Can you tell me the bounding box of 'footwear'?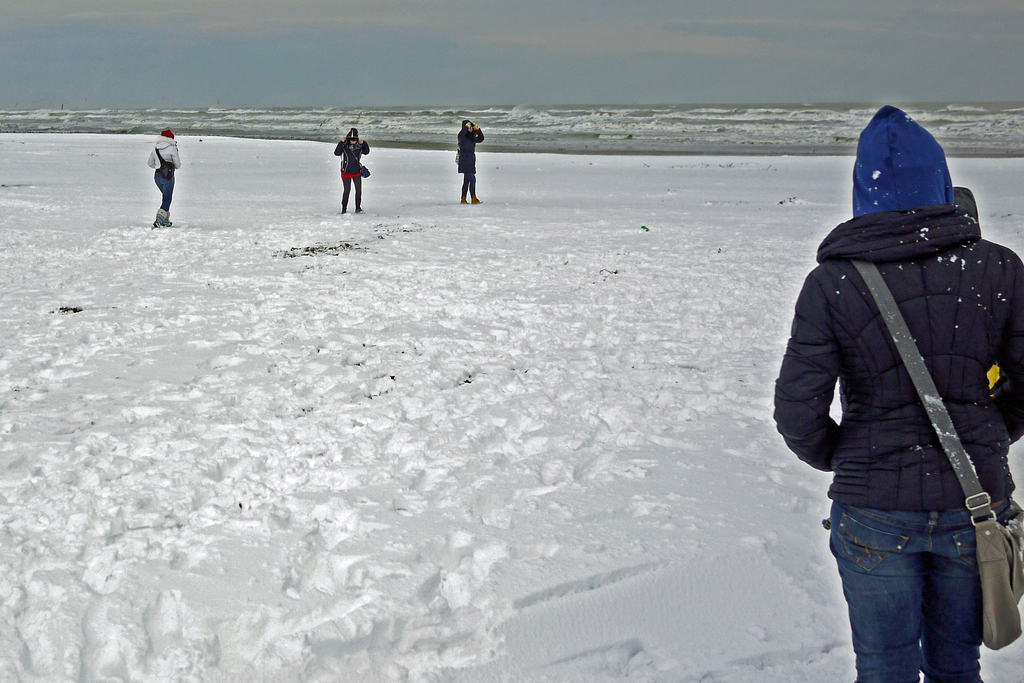
bbox(471, 195, 482, 204).
